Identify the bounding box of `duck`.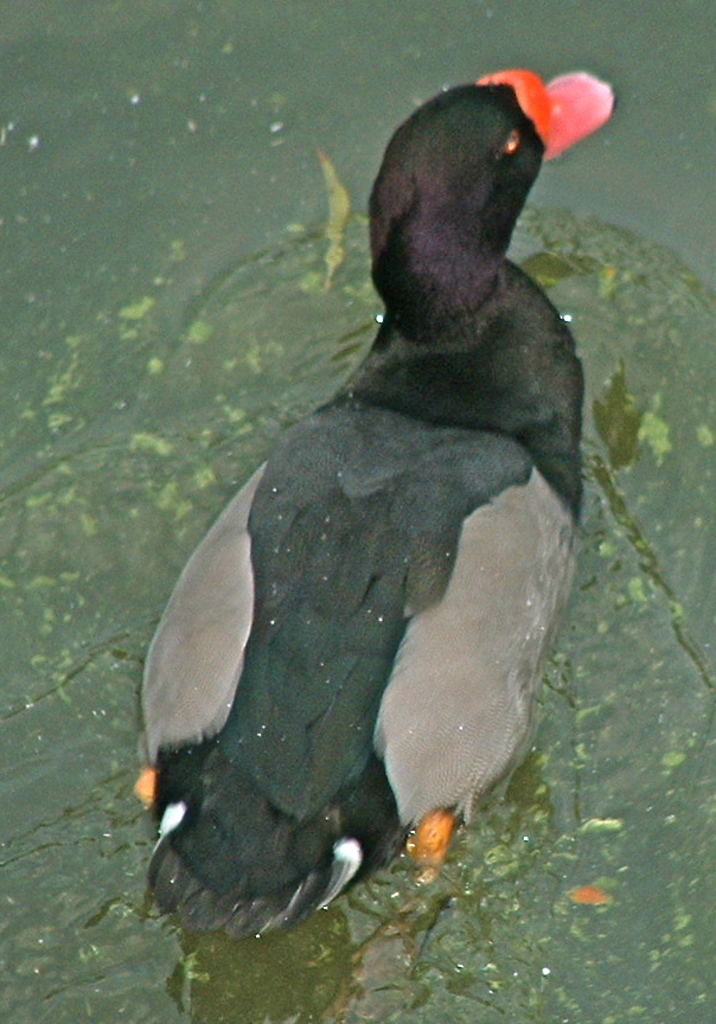
bbox(130, 55, 600, 909).
